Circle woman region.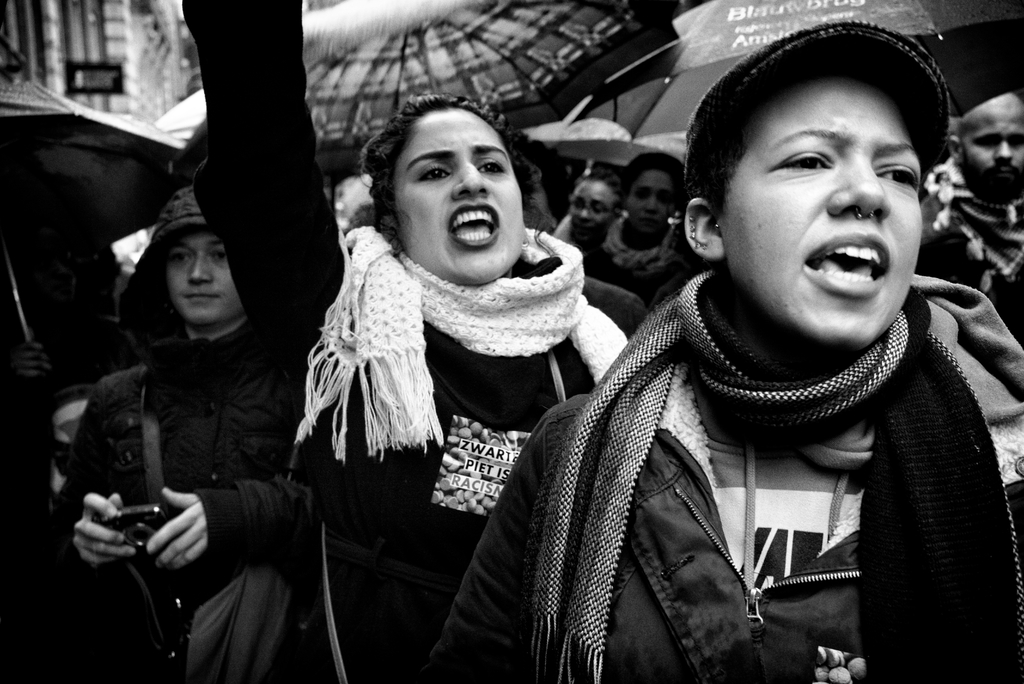
Region: bbox=(570, 161, 634, 268).
